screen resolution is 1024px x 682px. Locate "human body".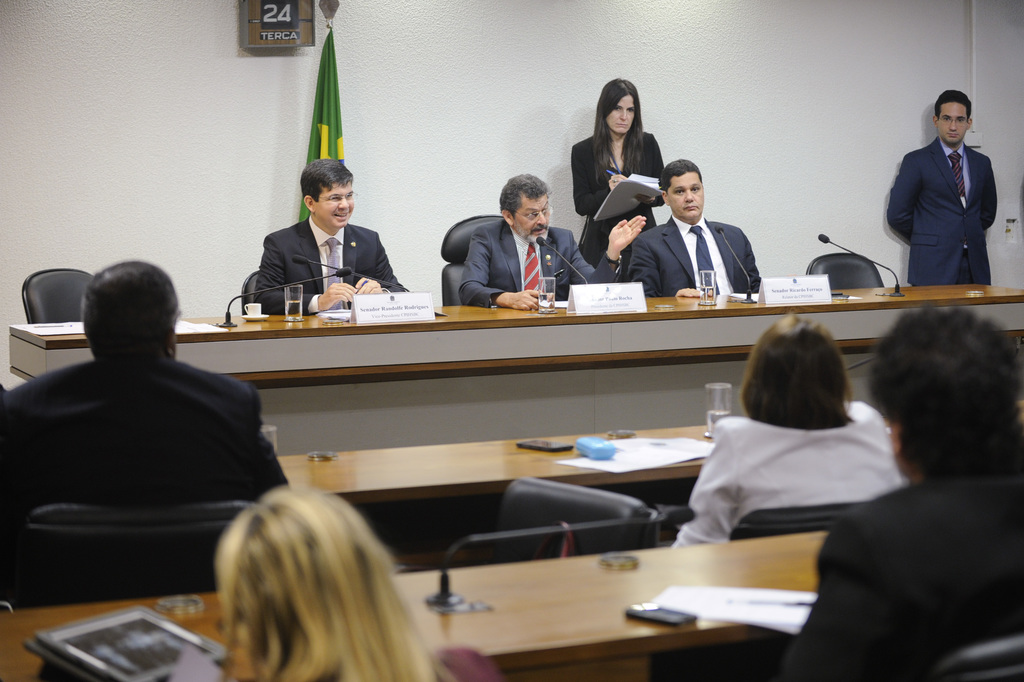
<box>771,308,1023,679</box>.
